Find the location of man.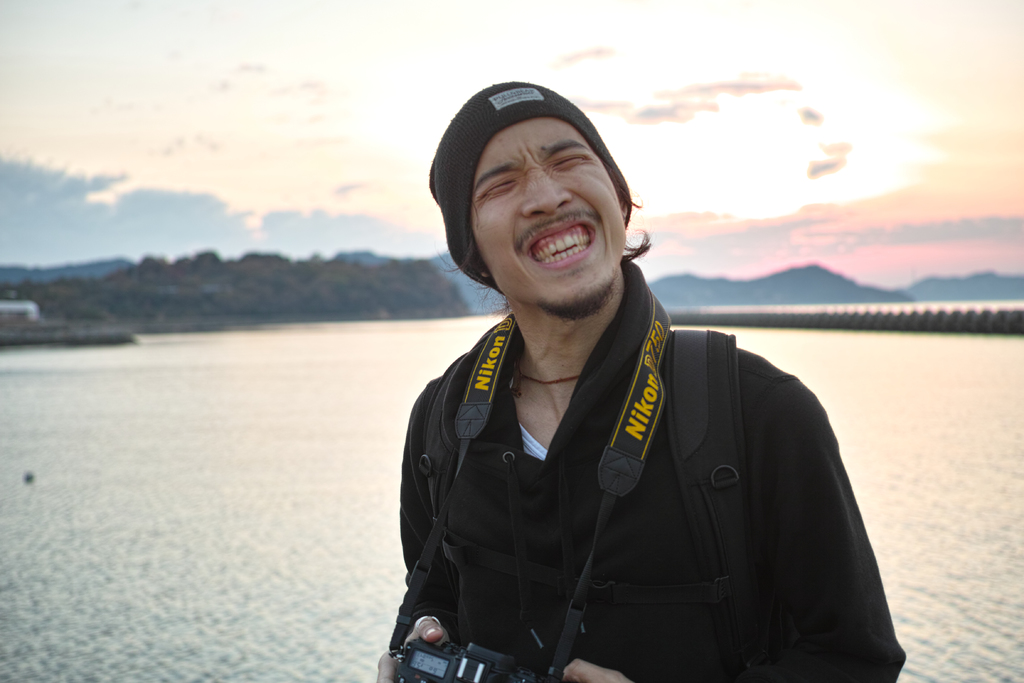
Location: 366/97/900/677.
